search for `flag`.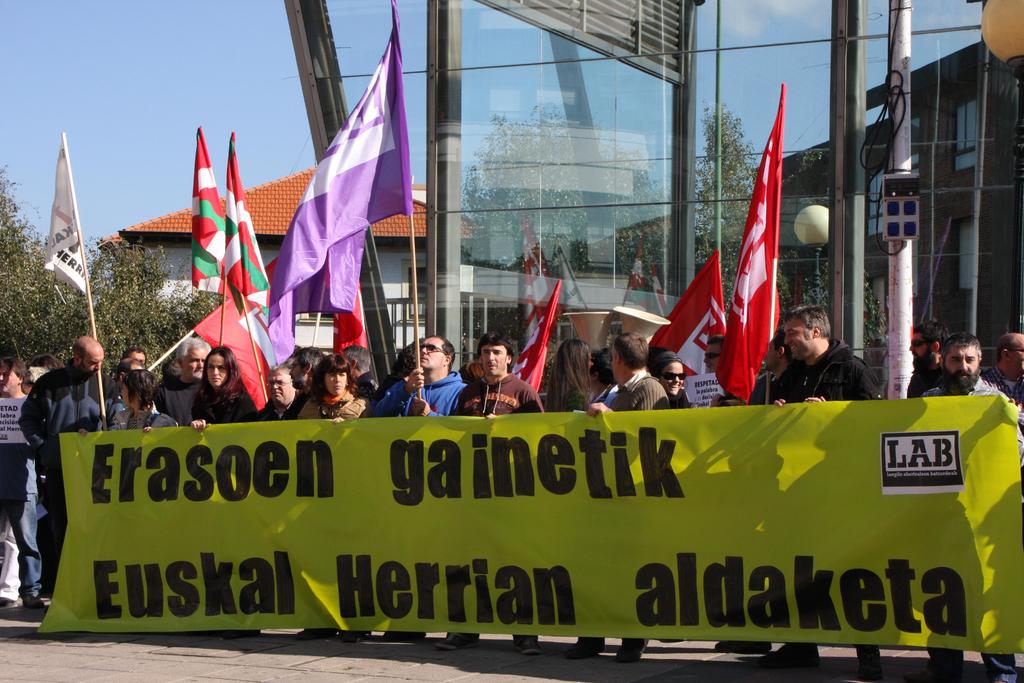
Found at [648, 244, 731, 386].
